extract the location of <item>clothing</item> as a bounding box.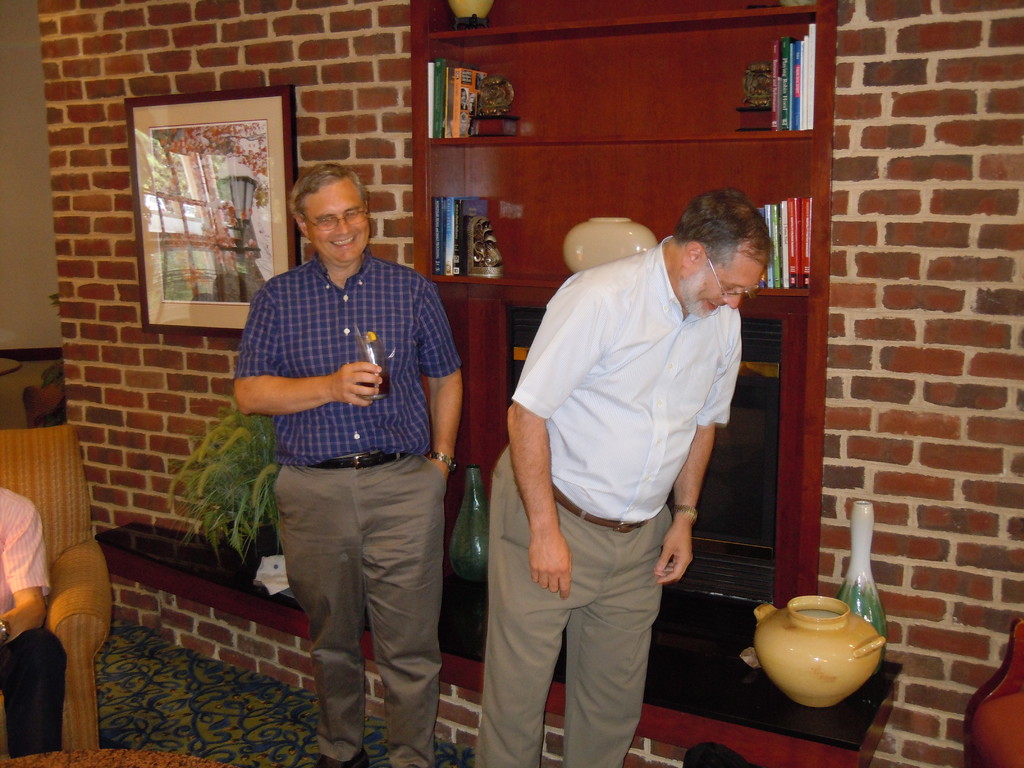
[left=476, top=233, right=745, bottom=767].
